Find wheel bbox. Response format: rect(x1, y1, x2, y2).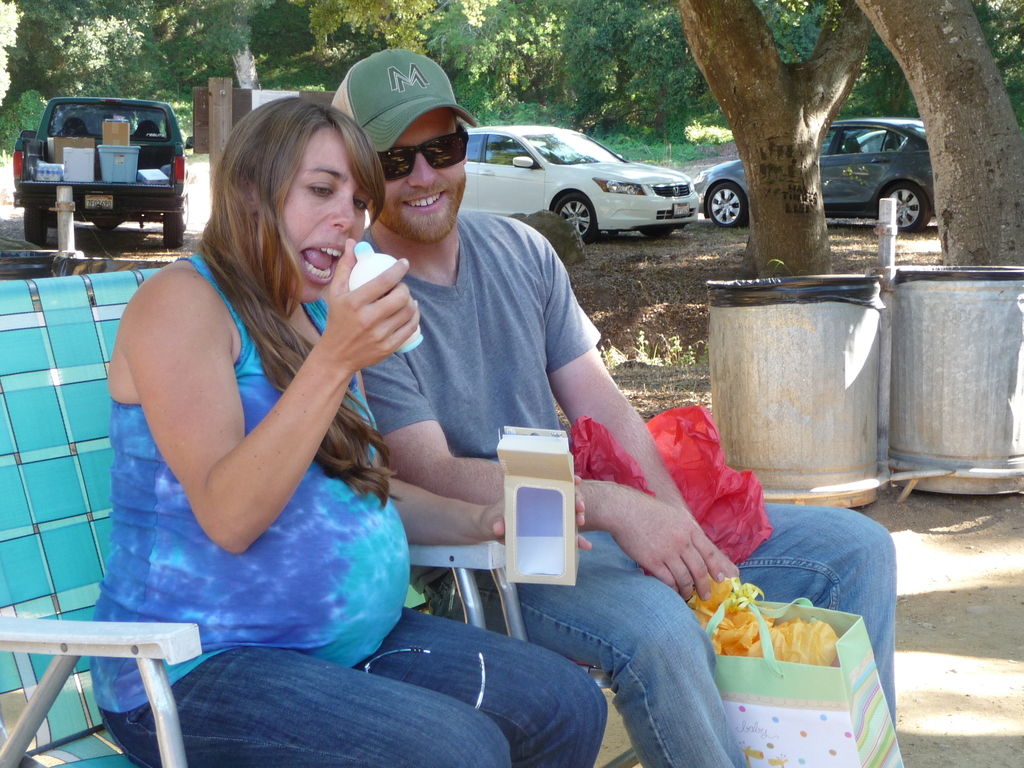
rect(883, 184, 931, 233).
